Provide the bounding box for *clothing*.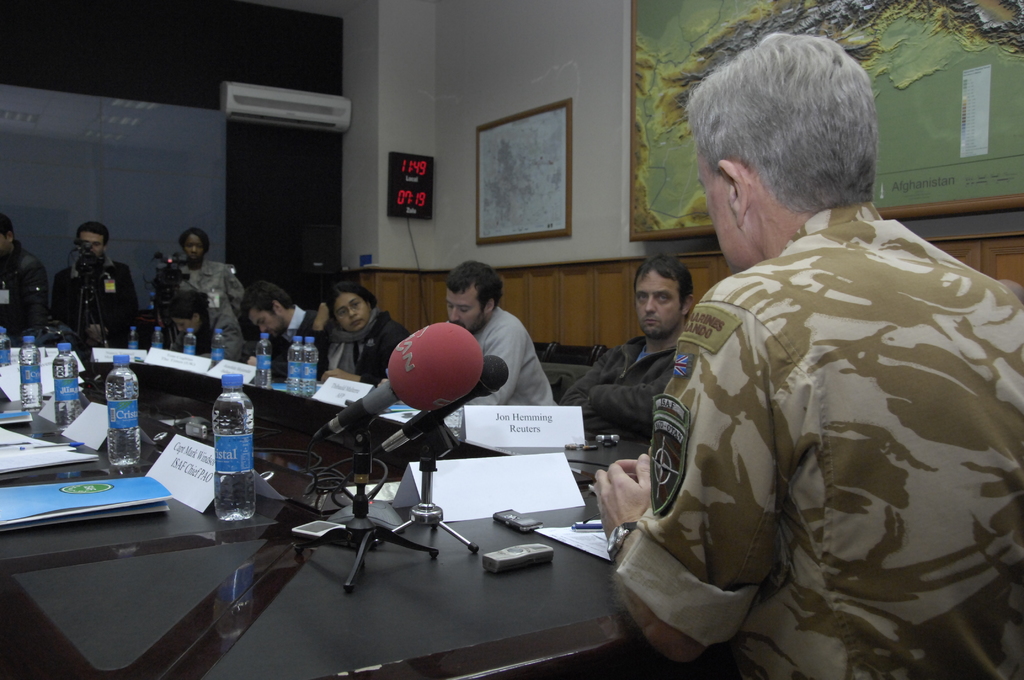
rect(166, 249, 250, 368).
